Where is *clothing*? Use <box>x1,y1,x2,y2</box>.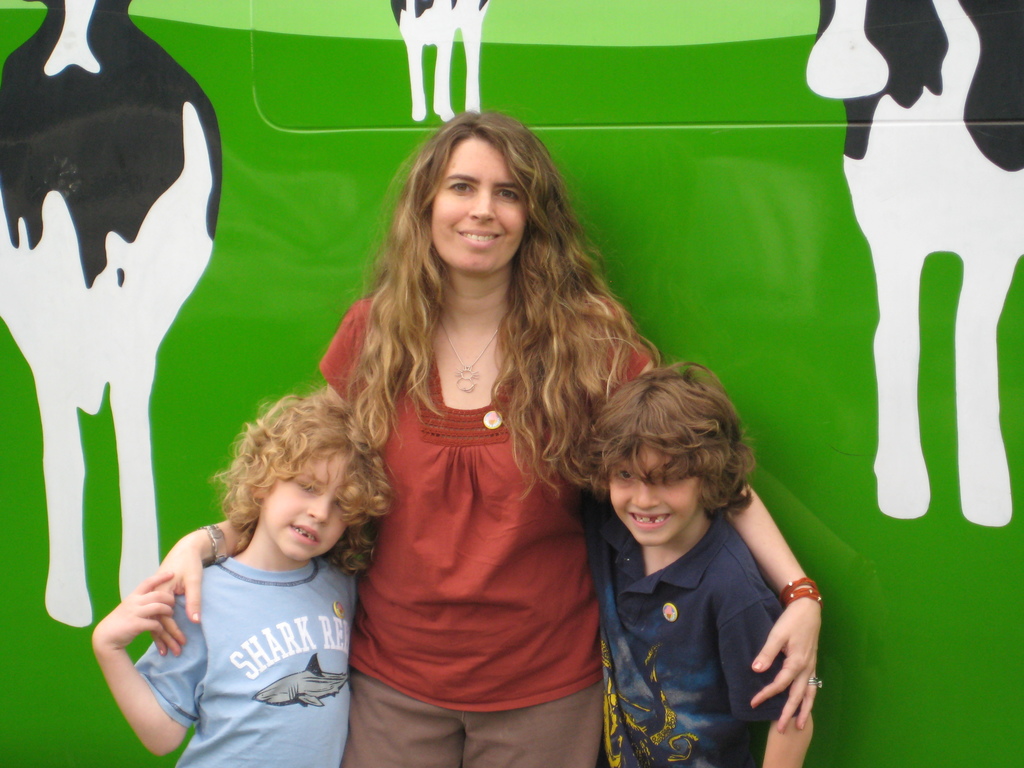
<box>576,484,805,767</box>.
